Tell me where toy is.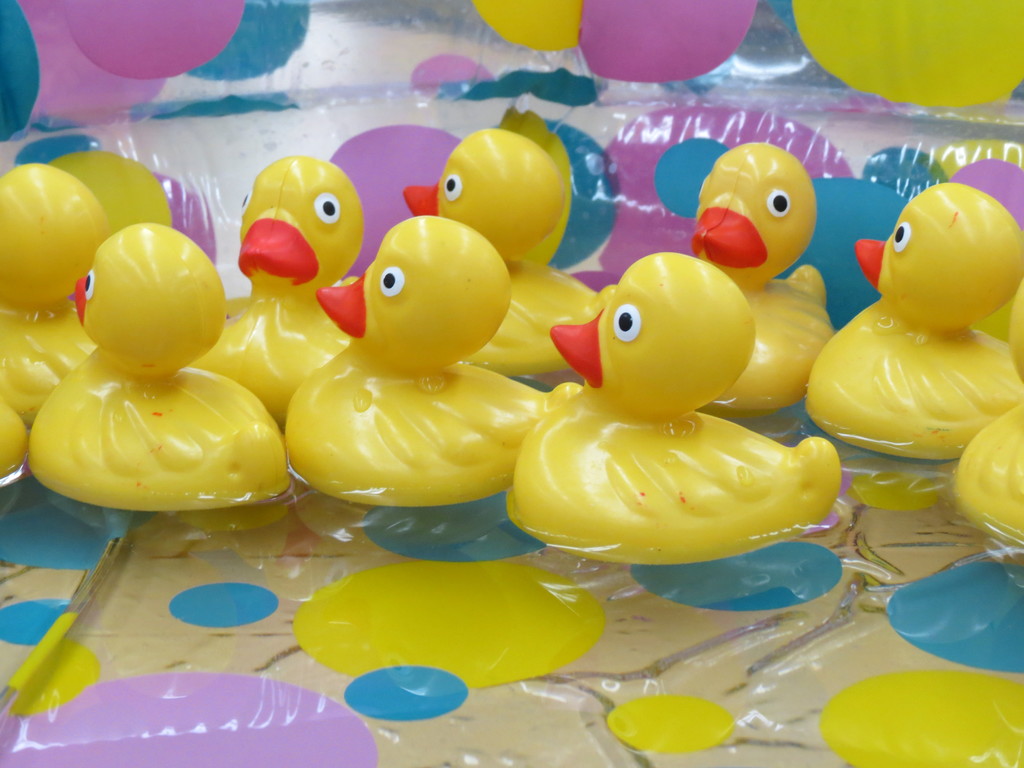
toy is at <box>280,221,578,492</box>.
